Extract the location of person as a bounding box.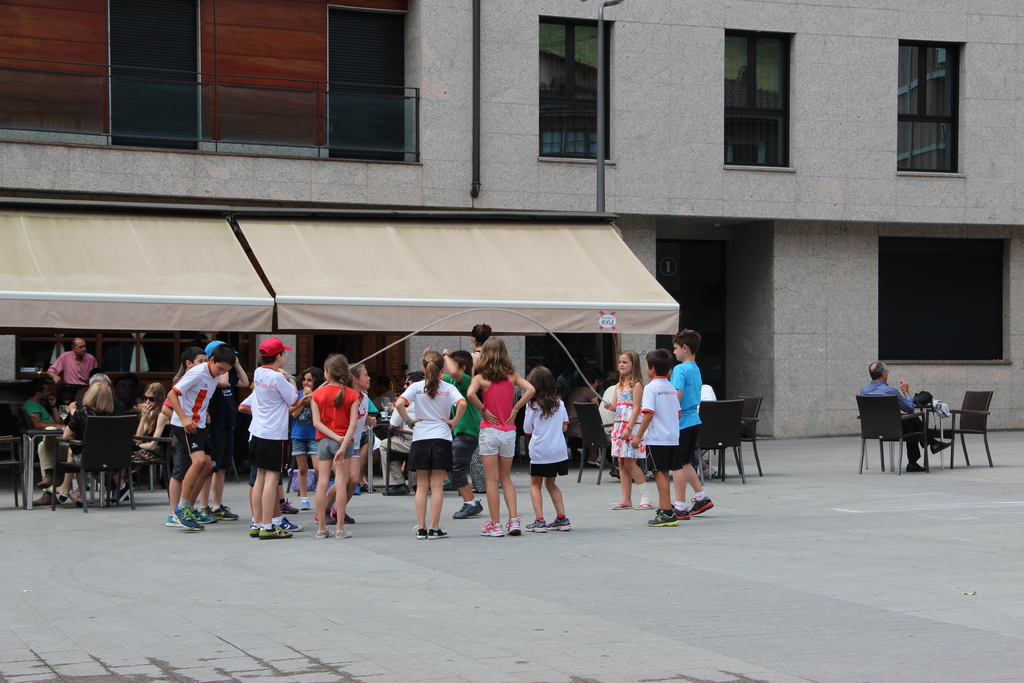
select_region(857, 361, 954, 470).
